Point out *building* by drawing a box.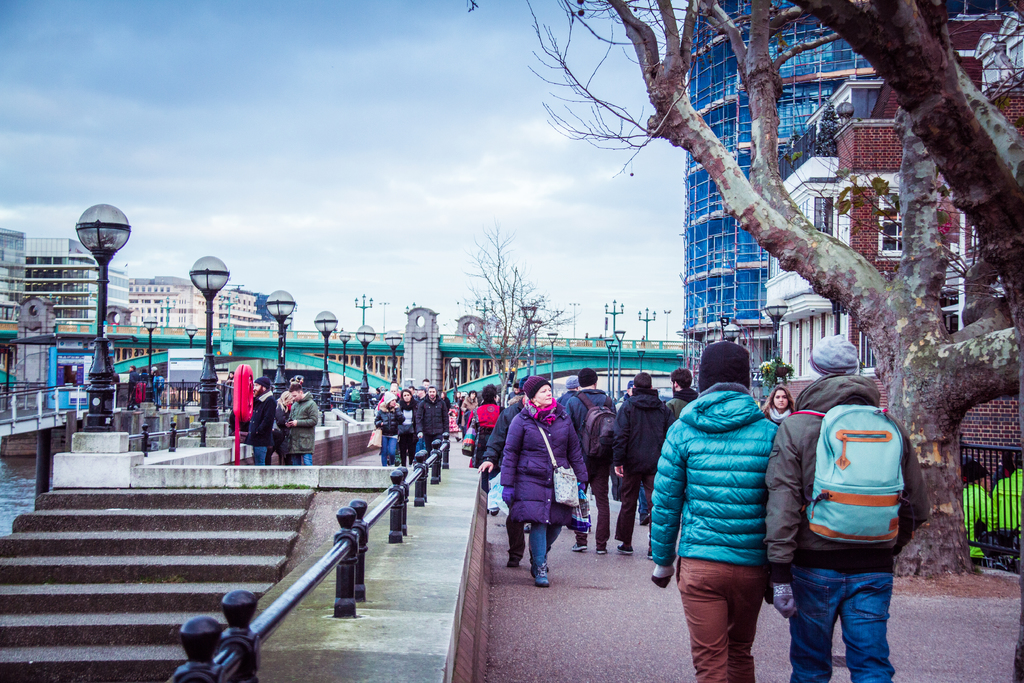
<bbox>763, 0, 1023, 402</bbox>.
